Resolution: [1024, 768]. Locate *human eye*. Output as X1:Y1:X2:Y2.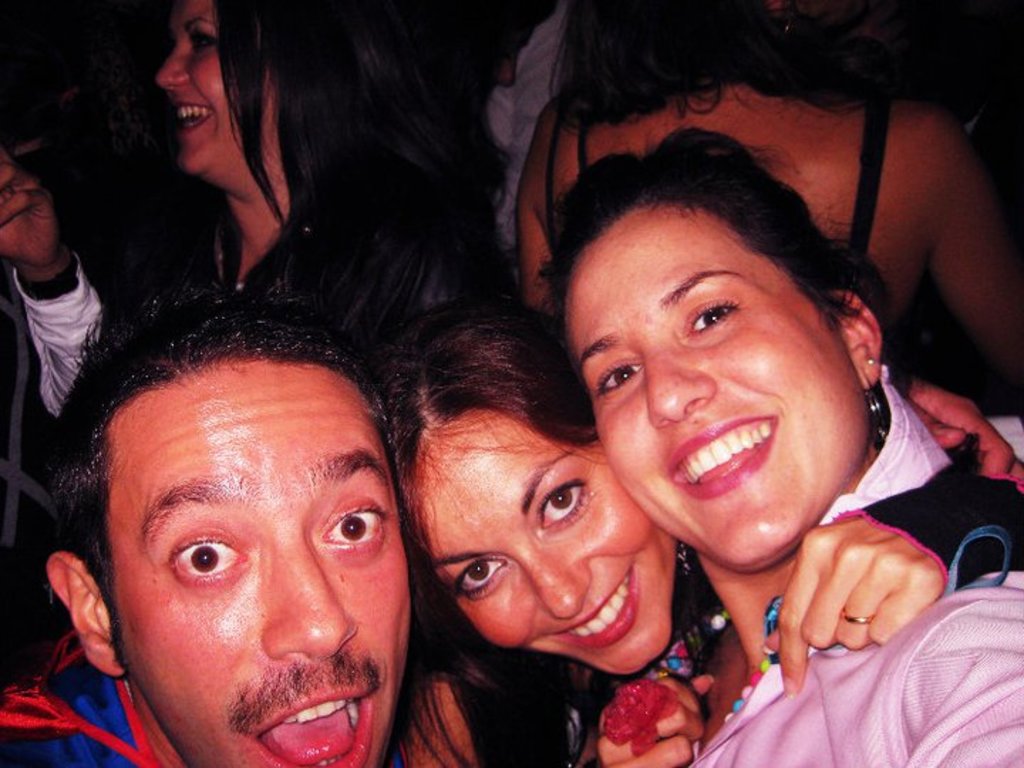
539:475:589:535.
